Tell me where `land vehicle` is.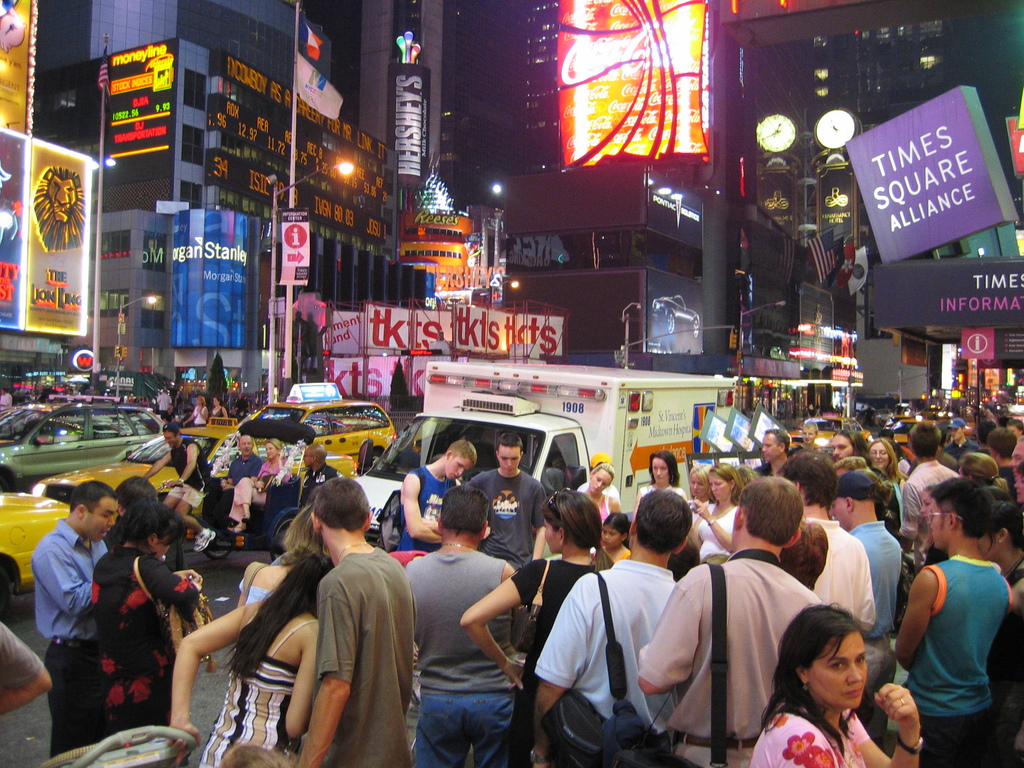
`land vehicle` is at [32, 421, 242, 497].
